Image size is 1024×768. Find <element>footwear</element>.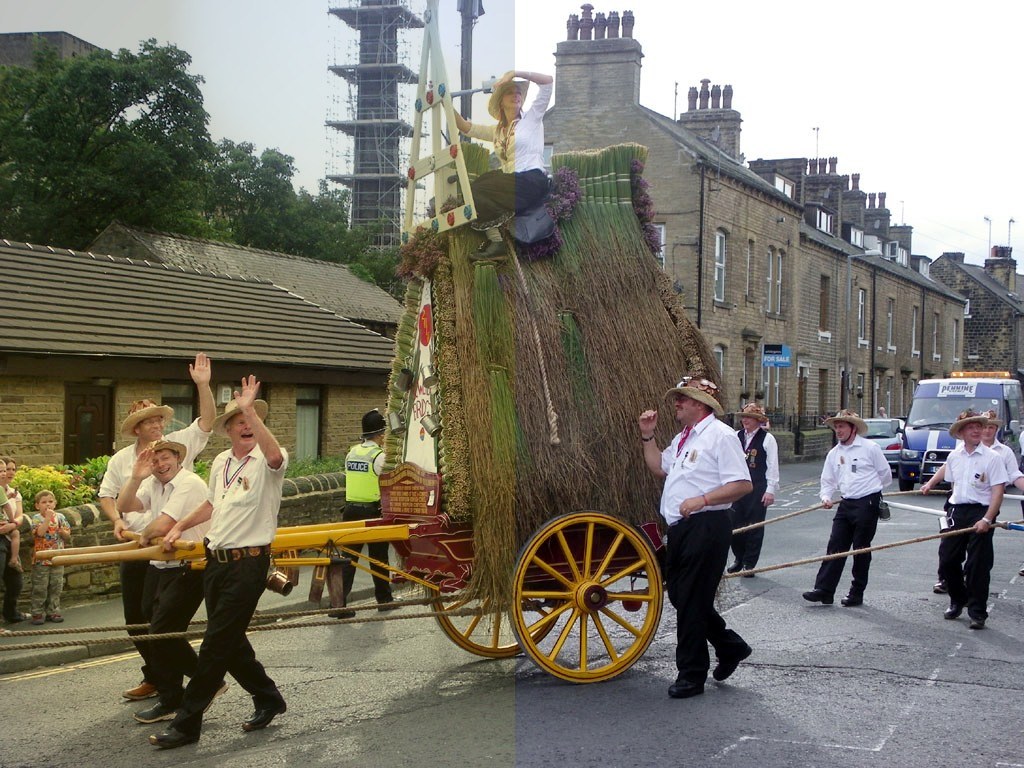
x1=132, y1=700, x2=176, y2=719.
